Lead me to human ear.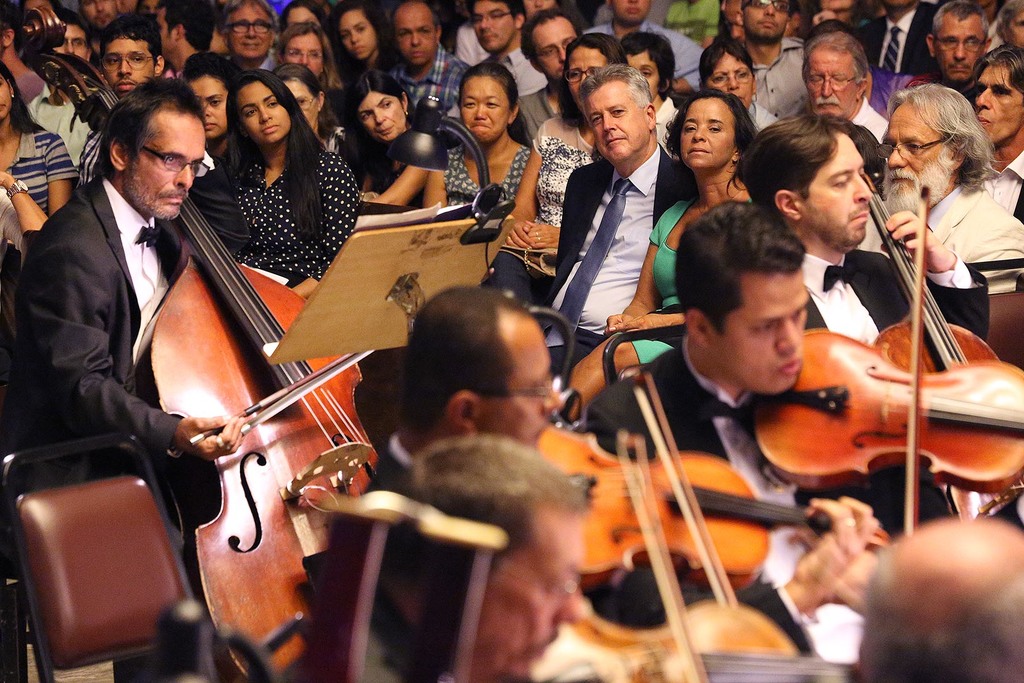
Lead to detection(399, 92, 408, 115).
